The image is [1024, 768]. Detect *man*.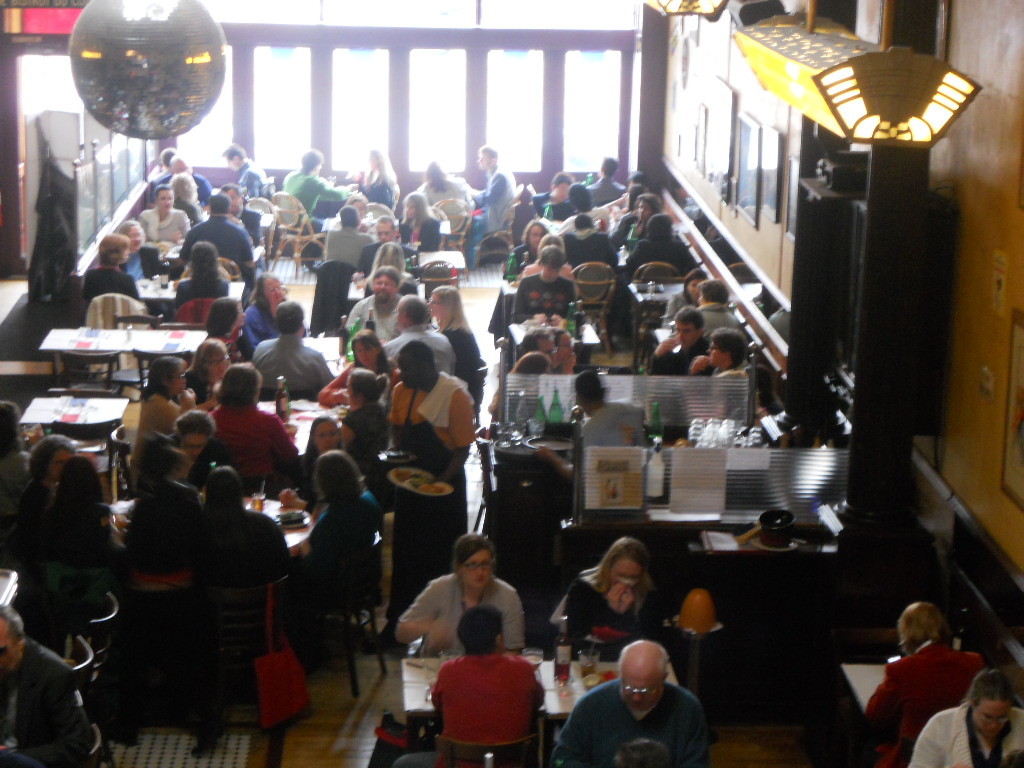
Detection: <region>683, 282, 736, 356</region>.
